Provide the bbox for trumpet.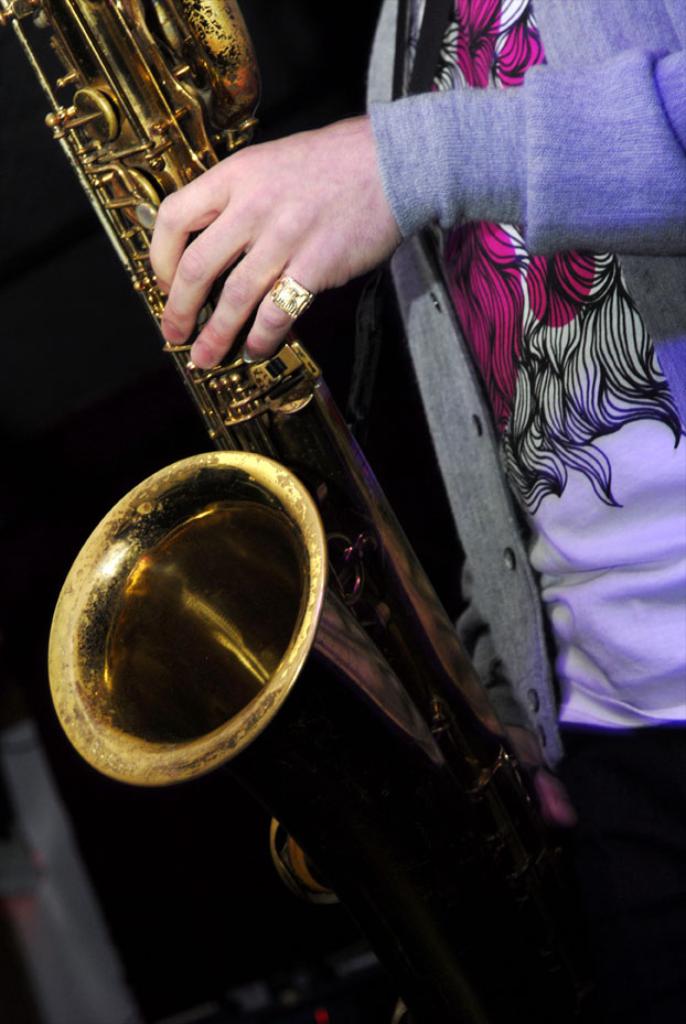
[left=18, top=33, right=525, bottom=864].
